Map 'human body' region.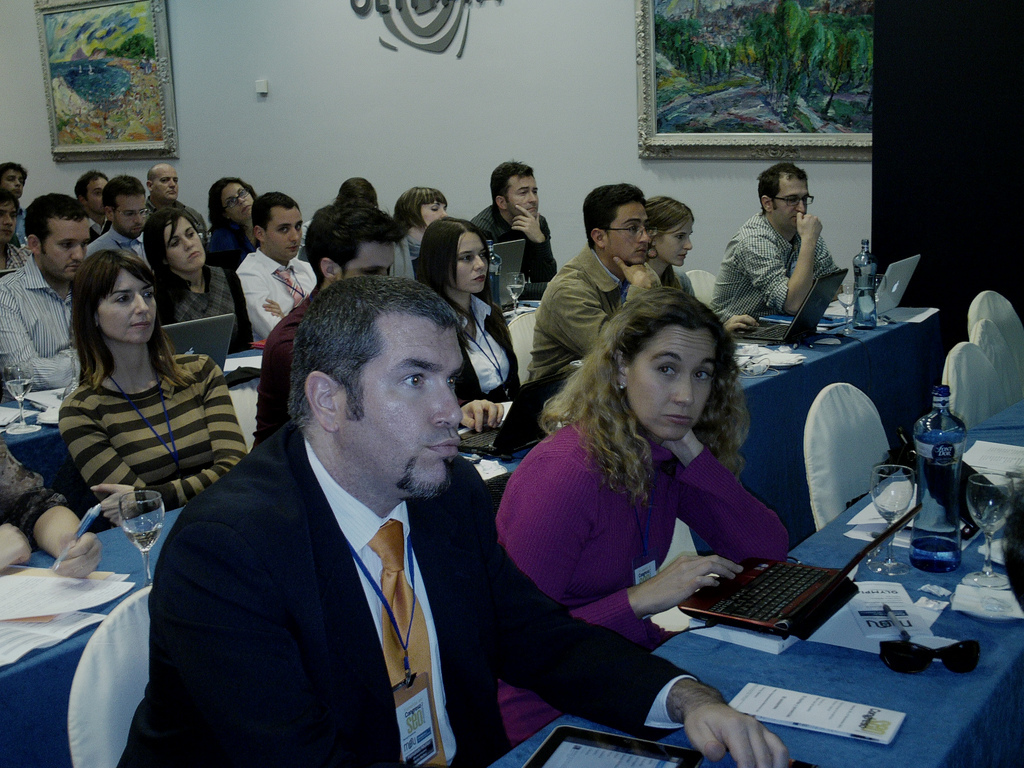
Mapped to box(717, 165, 863, 334).
